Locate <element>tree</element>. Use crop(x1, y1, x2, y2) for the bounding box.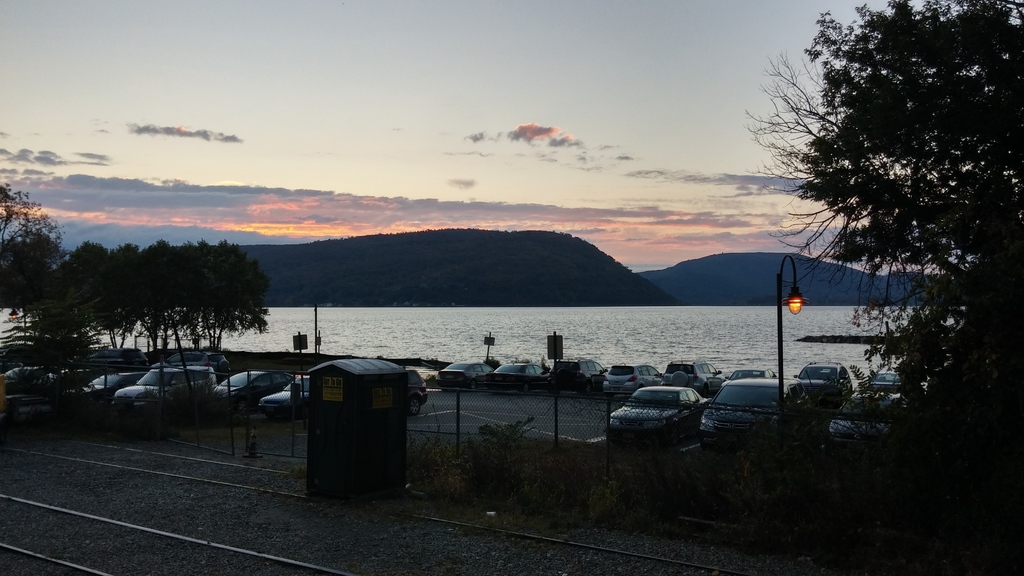
crop(767, 0, 1015, 414).
